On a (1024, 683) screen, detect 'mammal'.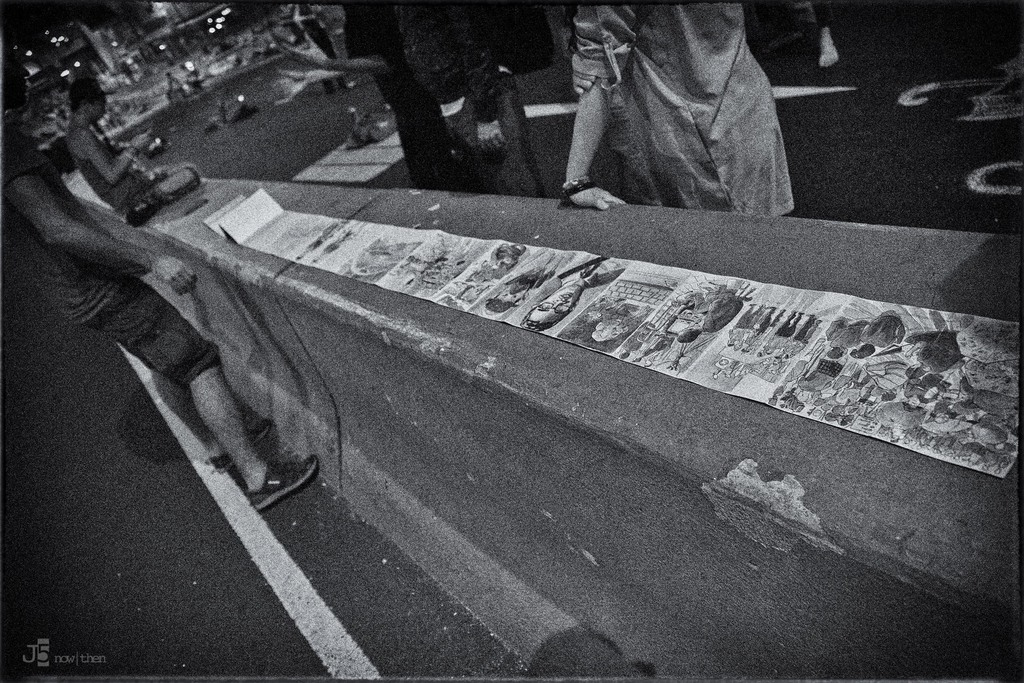
397 0 557 195.
